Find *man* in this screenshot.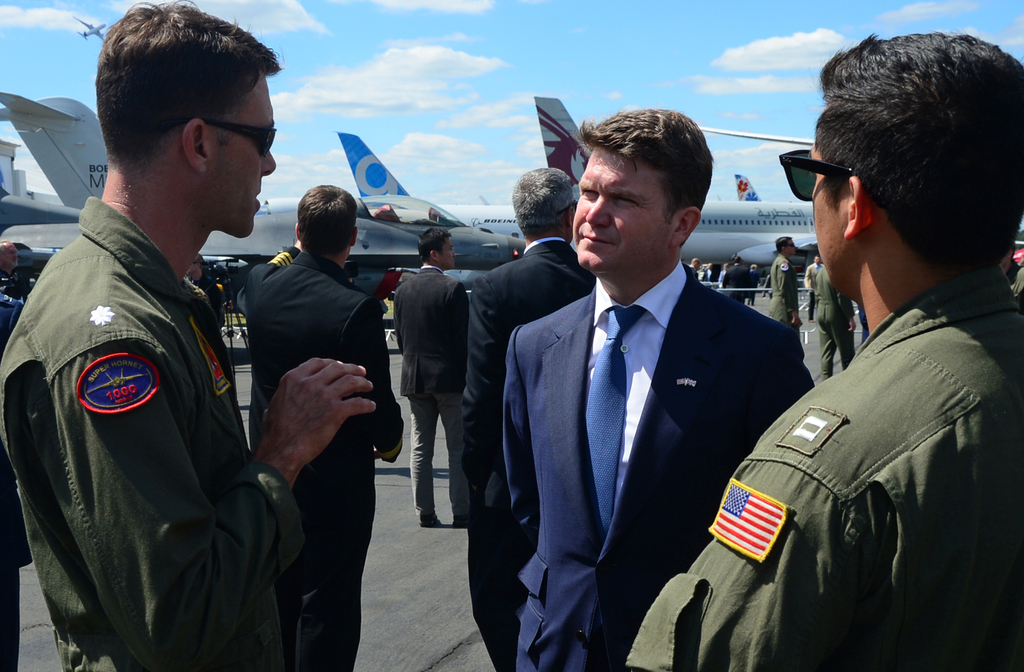
The bounding box for *man* is BBox(235, 181, 404, 671).
